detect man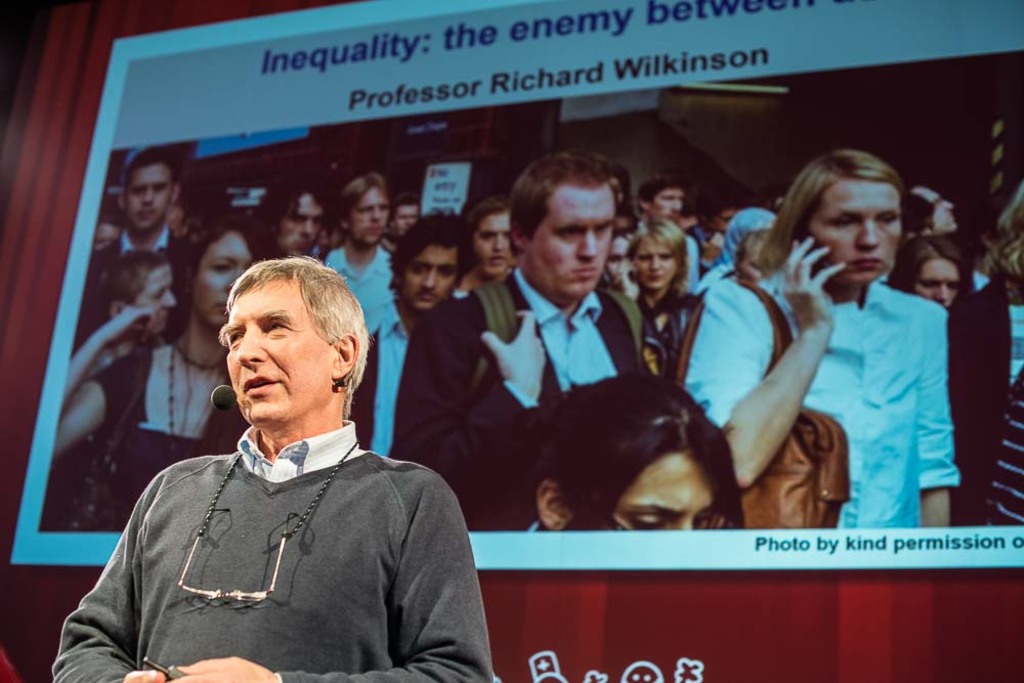
bbox=[637, 179, 697, 292]
